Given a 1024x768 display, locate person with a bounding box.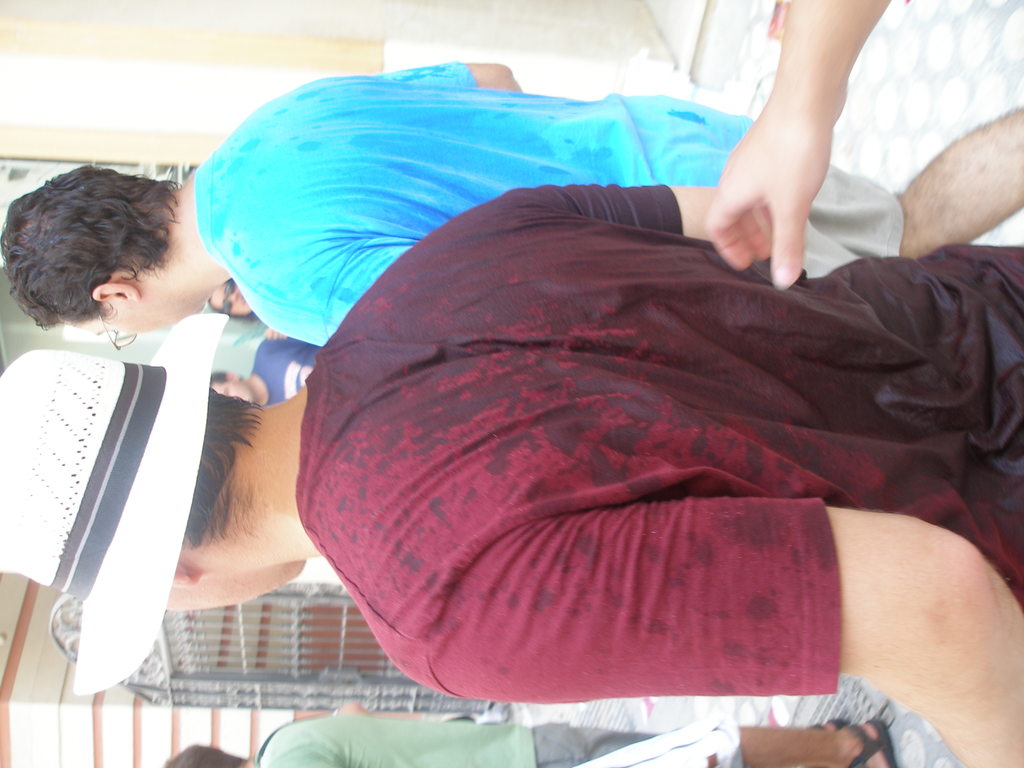
Located: select_region(699, 0, 899, 292).
